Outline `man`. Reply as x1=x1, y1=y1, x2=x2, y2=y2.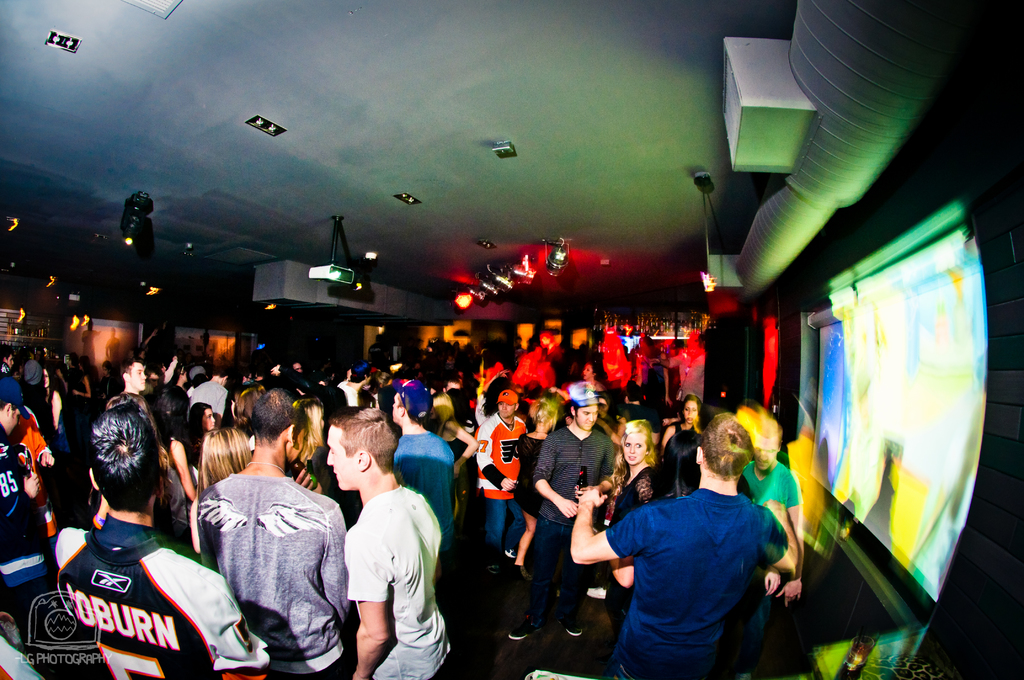
x1=326, y1=406, x2=449, y2=679.
